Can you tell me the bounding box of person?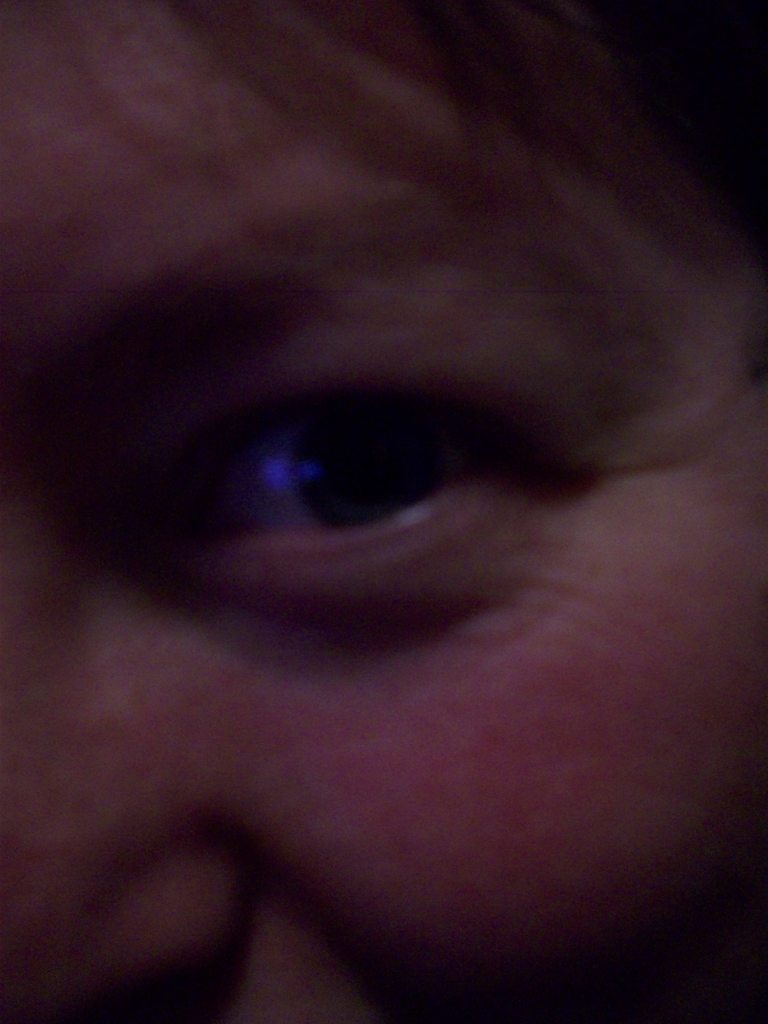
bbox(0, 0, 767, 1021).
